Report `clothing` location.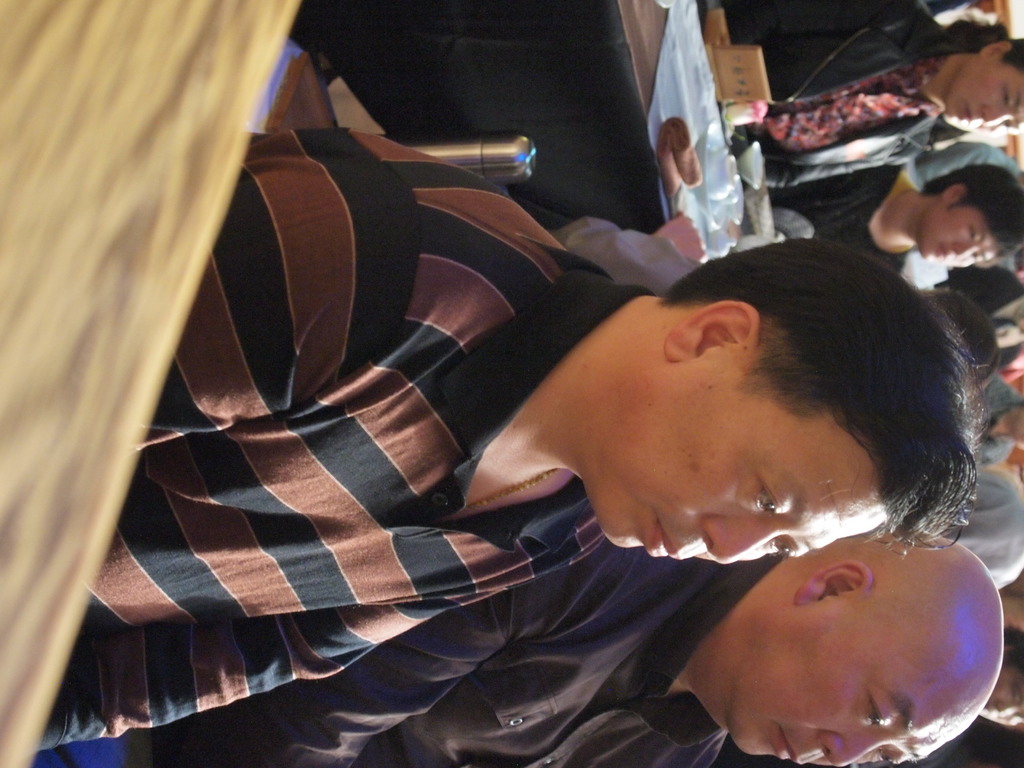
Report: 36:529:789:767.
